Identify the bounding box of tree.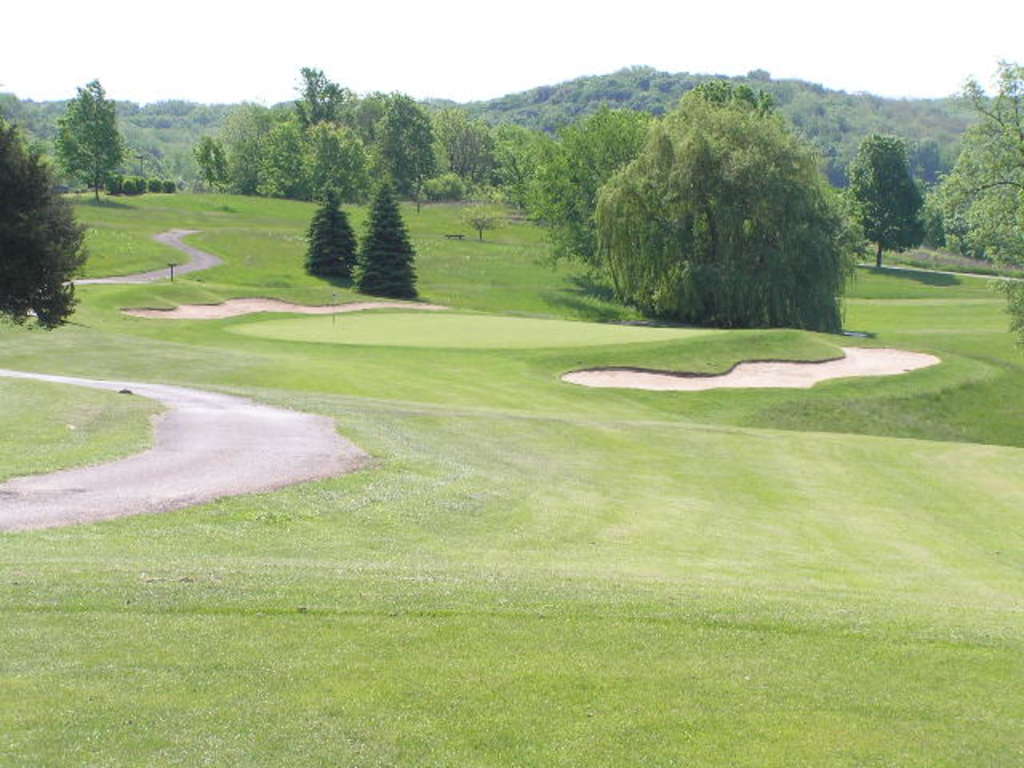
307,194,362,274.
